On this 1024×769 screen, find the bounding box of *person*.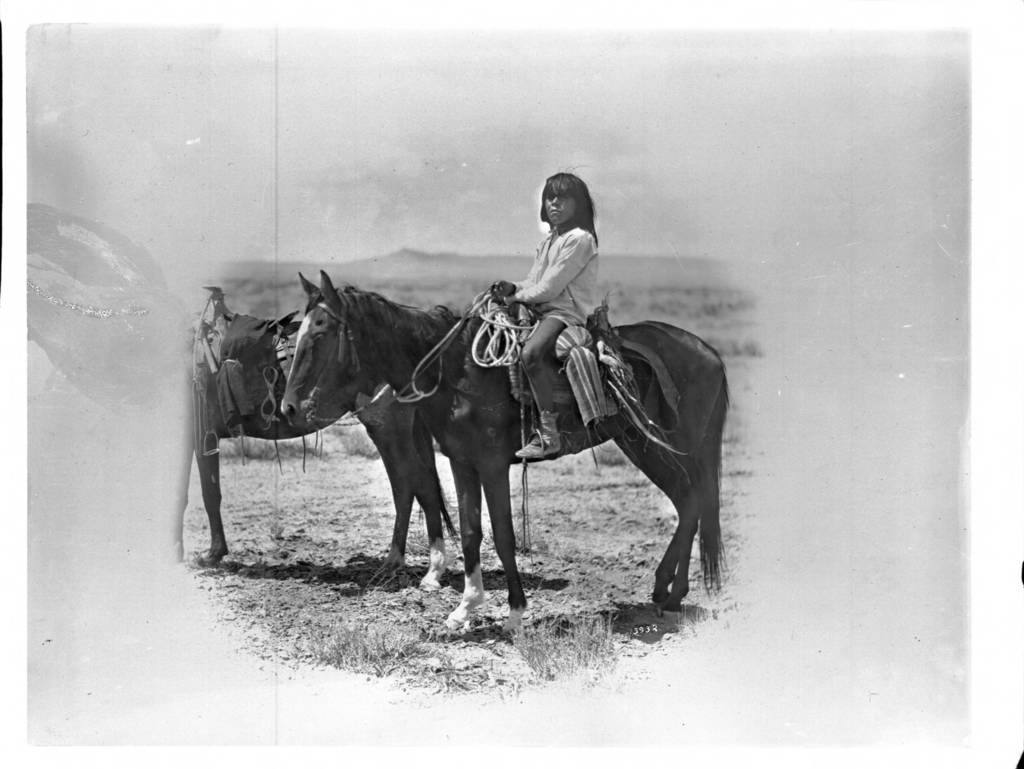
Bounding box: rect(501, 169, 599, 455).
